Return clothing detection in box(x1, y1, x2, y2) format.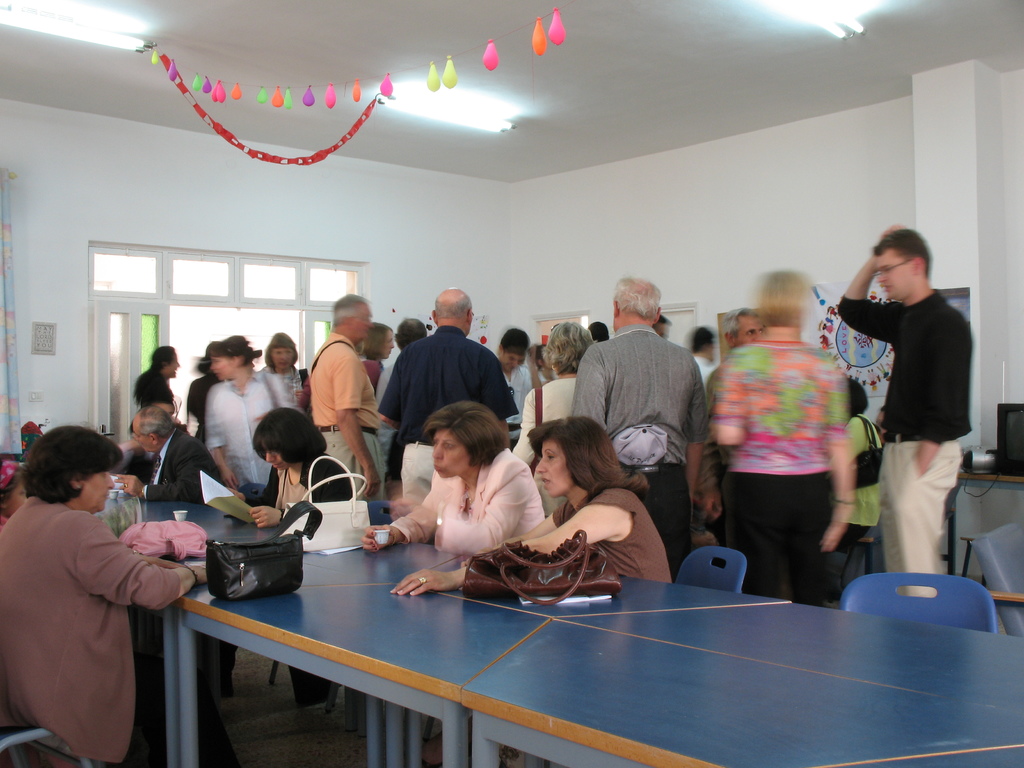
box(249, 451, 352, 504).
